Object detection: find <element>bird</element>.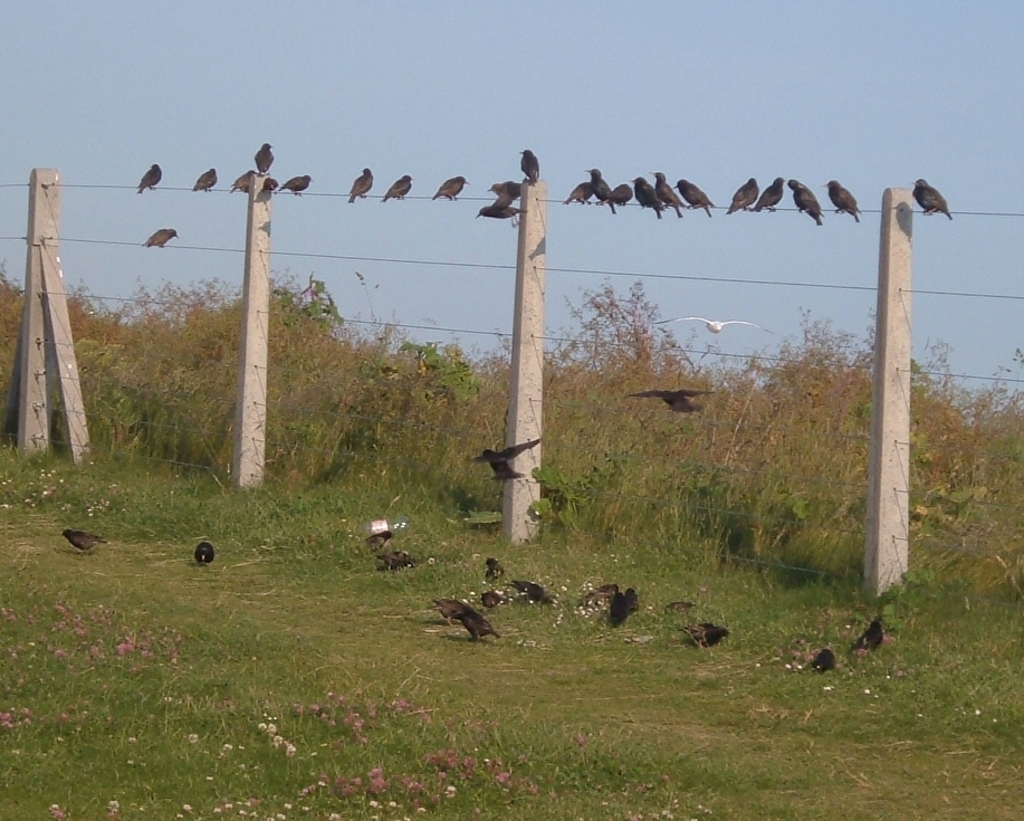
{"x1": 255, "y1": 139, "x2": 276, "y2": 174}.
